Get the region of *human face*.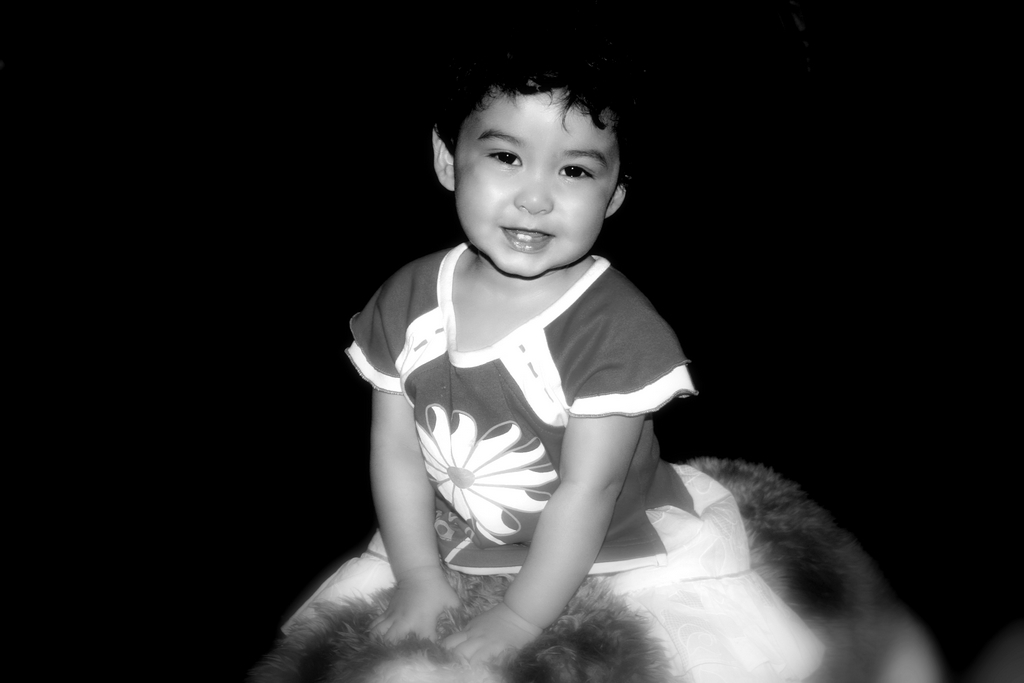
[x1=454, y1=90, x2=621, y2=274].
